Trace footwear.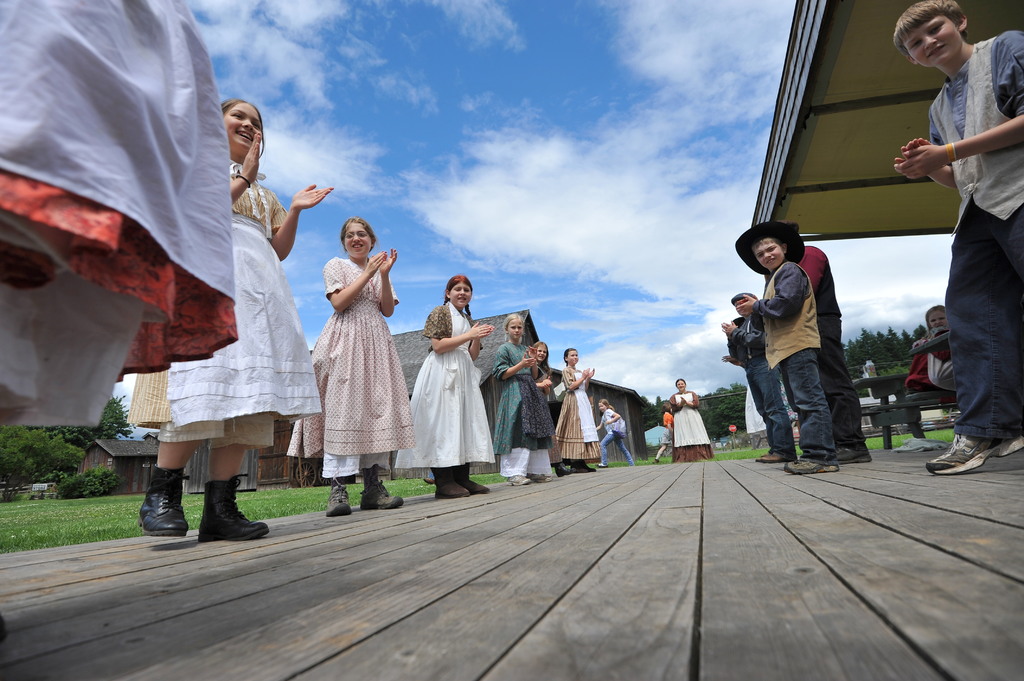
Traced to x1=594, y1=461, x2=611, y2=468.
